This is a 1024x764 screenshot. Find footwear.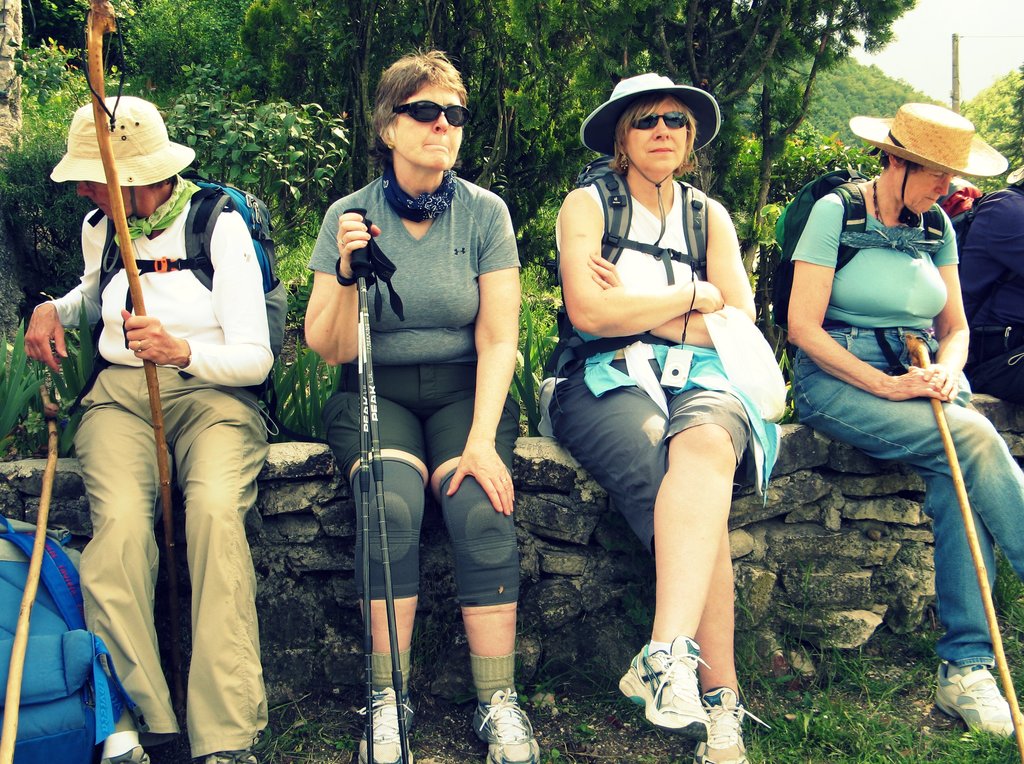
Bounding box: x1=634, y1=642, x2=765, y2=748.
